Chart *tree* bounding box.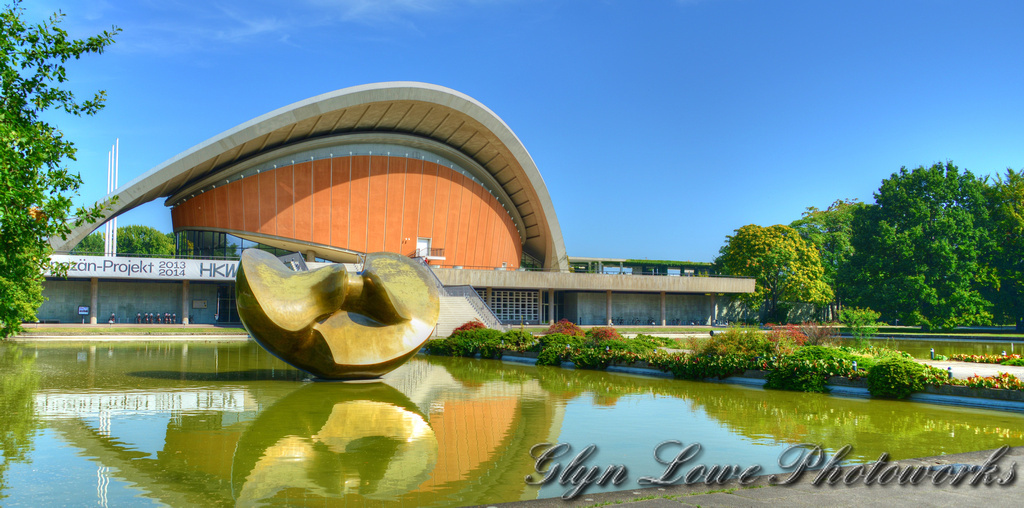
Charted: crop(787, 194, 872, 285).
